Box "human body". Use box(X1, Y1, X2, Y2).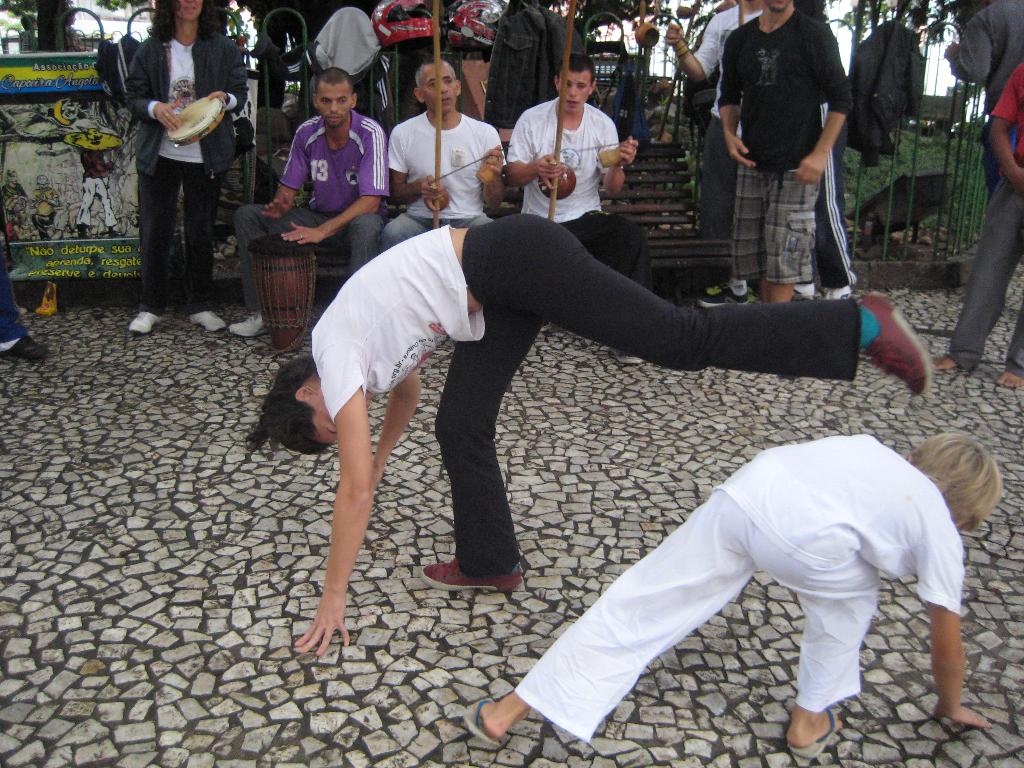
box(229, 72, 385, 342).
